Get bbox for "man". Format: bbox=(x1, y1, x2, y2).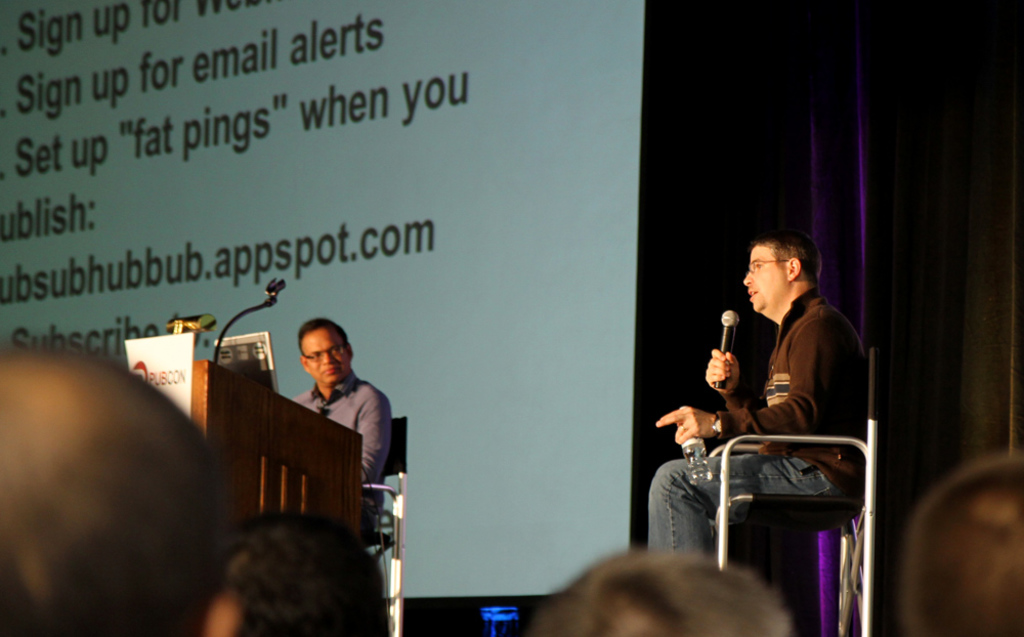
bbox=(687, 225, 878, 579).
